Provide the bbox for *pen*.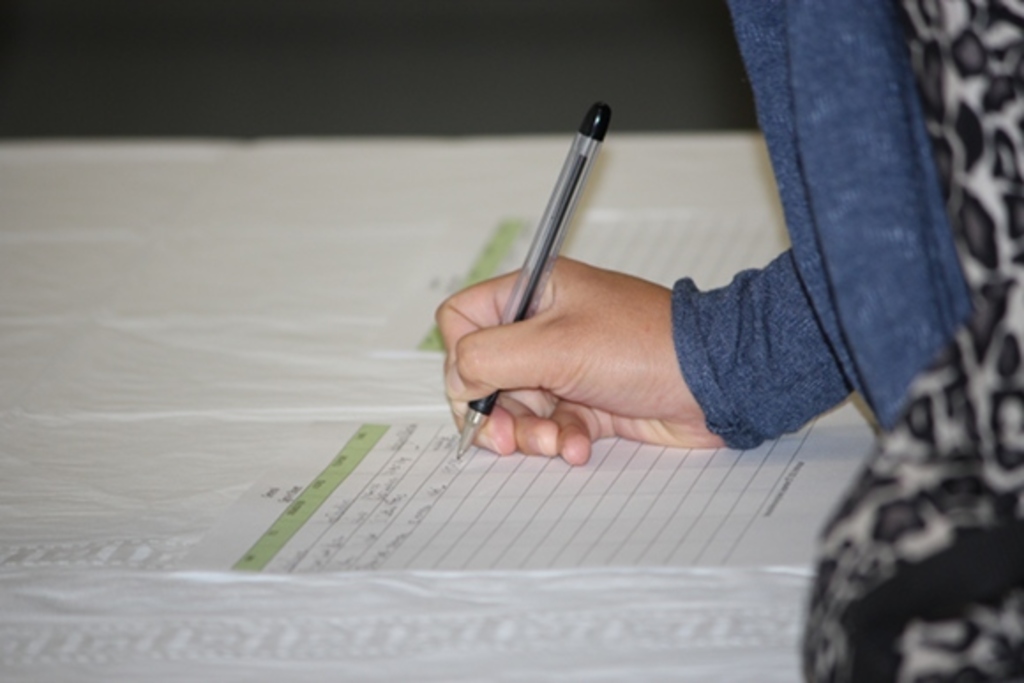
crop(445, 99, 621, 461).
